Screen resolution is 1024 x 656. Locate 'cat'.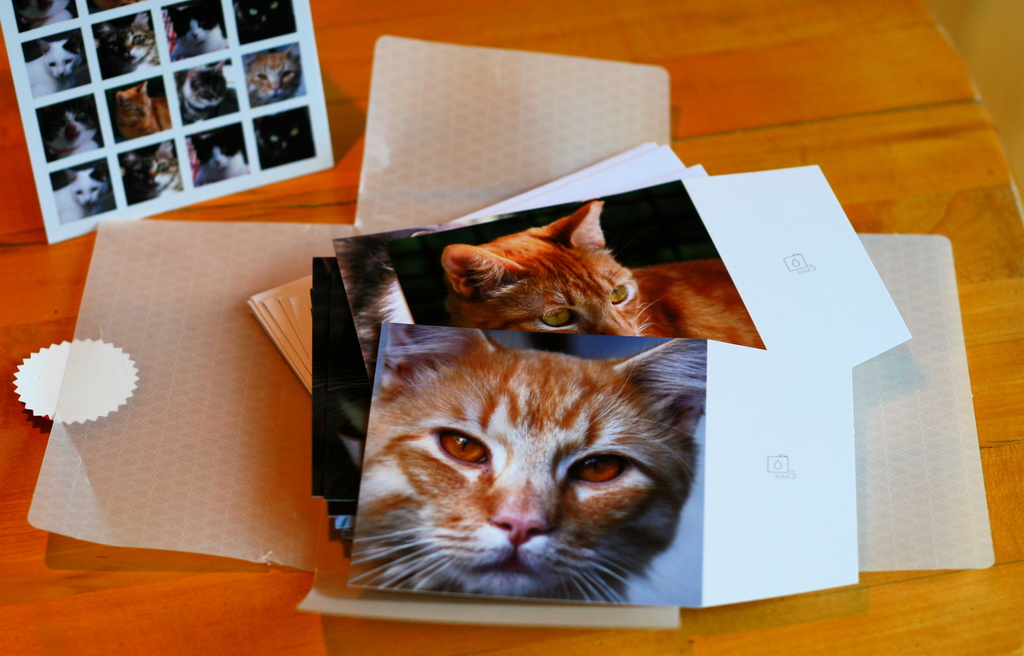
191:131:246:176.
